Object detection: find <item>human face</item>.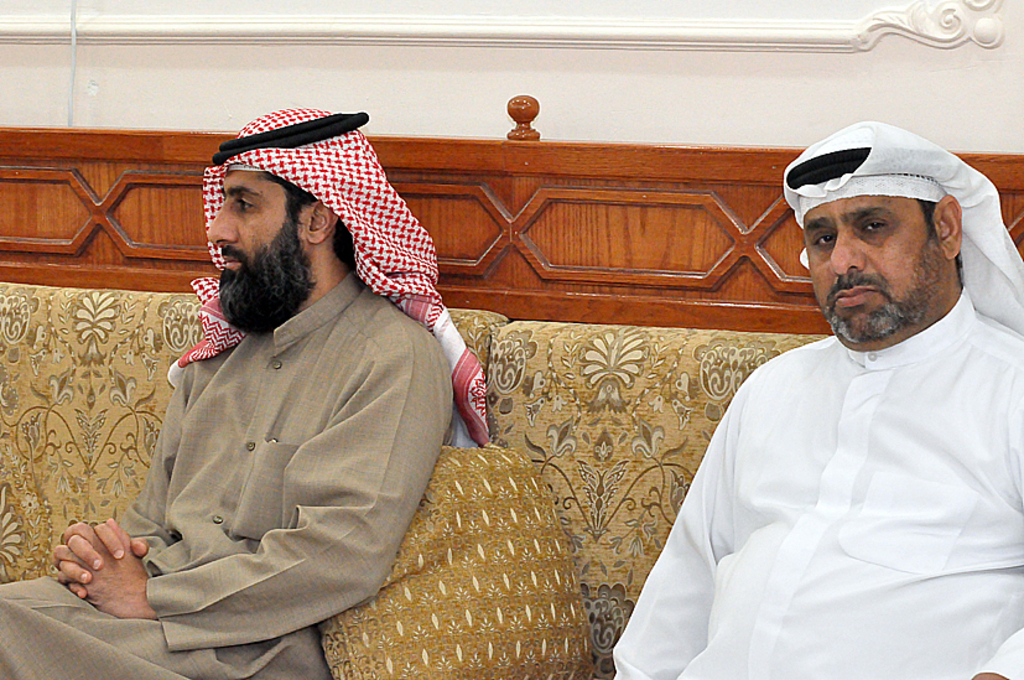
crop(207, 173, 313, 311).
